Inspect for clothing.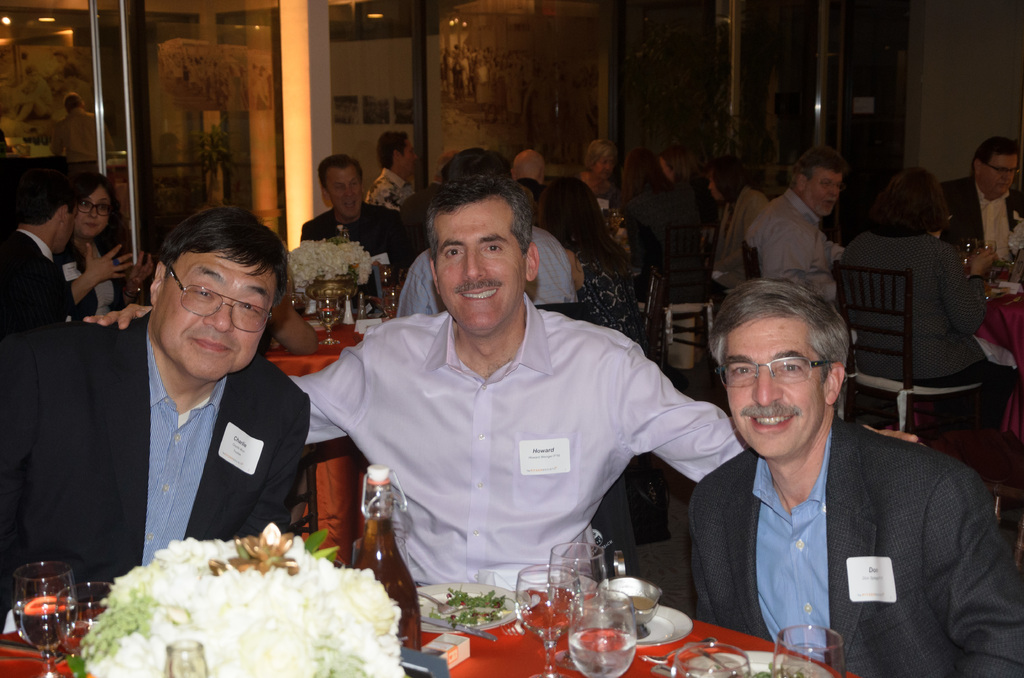
Inspection: 684 413 1023 677.
